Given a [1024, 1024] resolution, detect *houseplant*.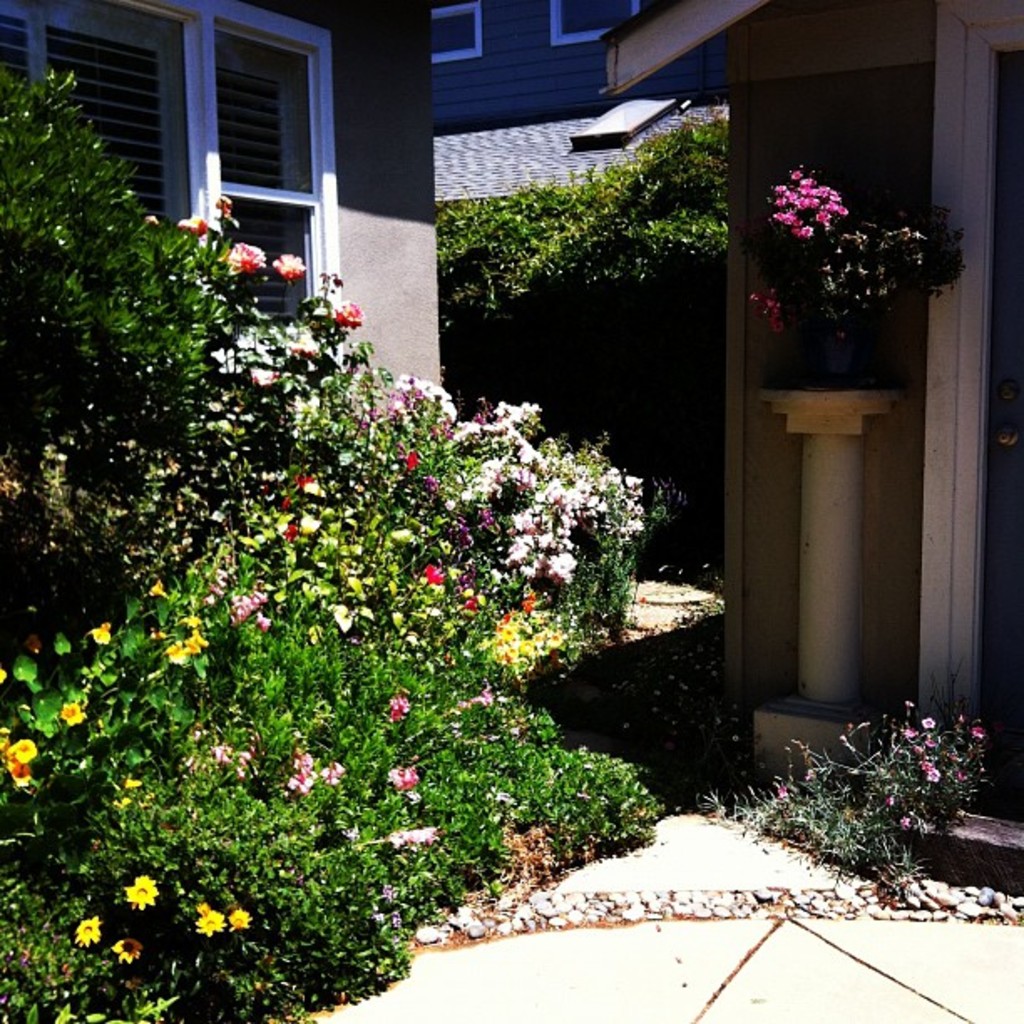
822:182:967:316.
